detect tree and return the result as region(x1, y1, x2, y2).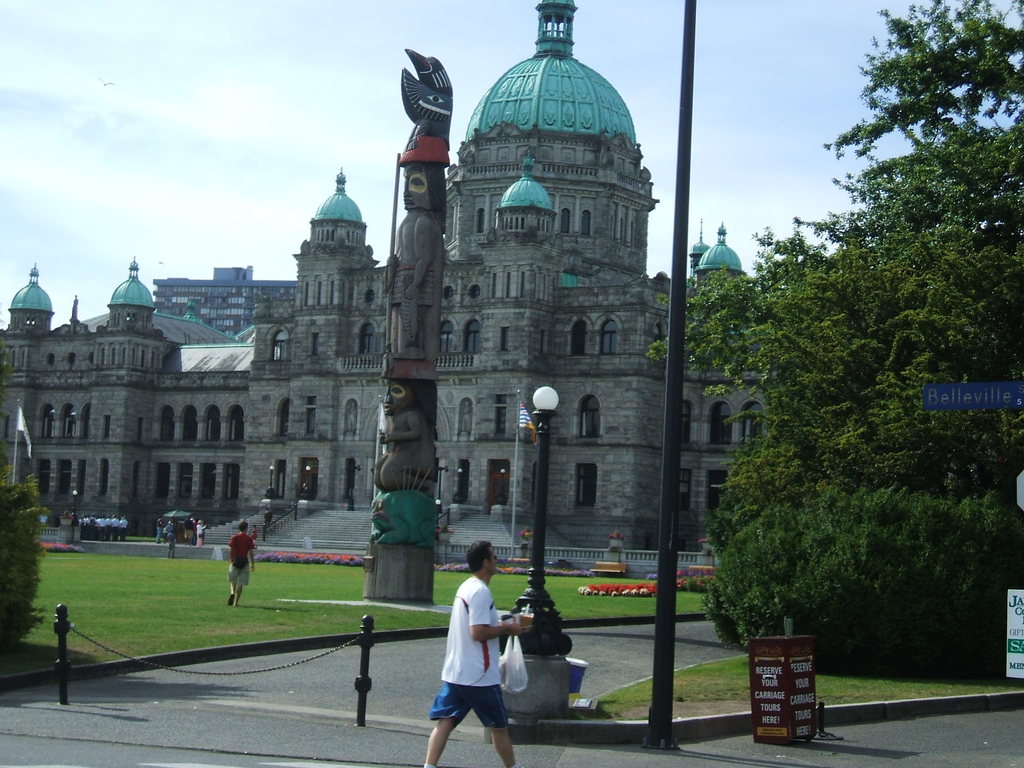
region(0, 470, 49, 666).
